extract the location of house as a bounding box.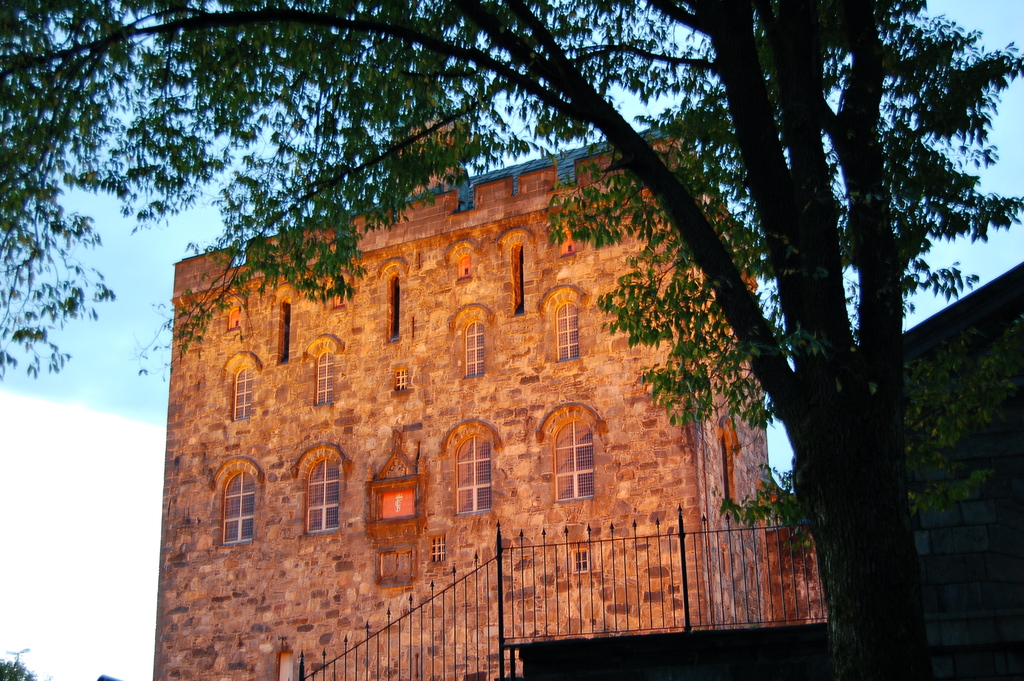
region(172, 82, 904, 659).
